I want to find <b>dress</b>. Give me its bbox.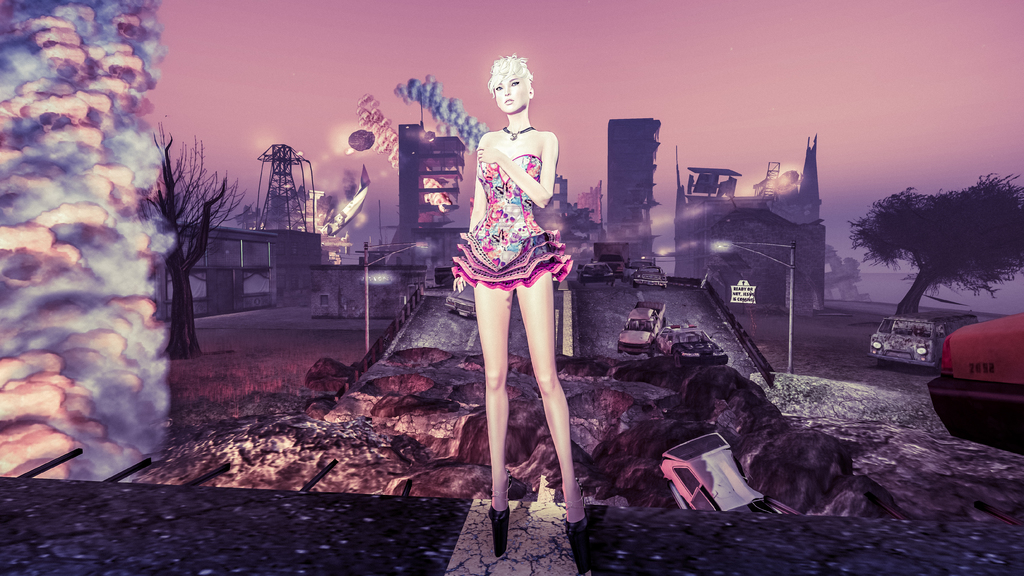
<bbox>451, 150, 572, 291</bbox>.
